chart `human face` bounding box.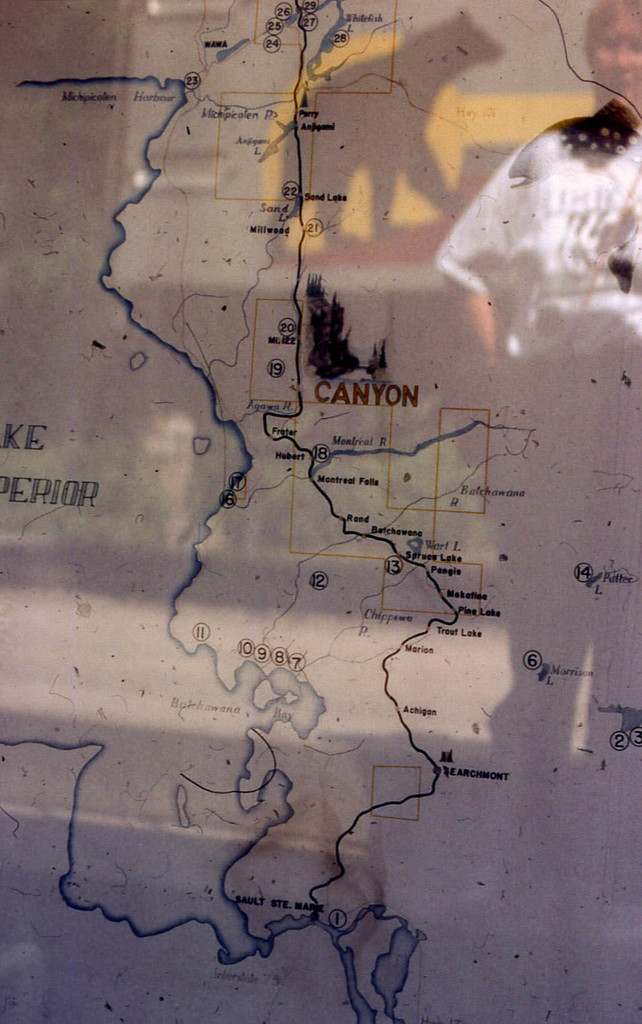
Charted: x1=594, y1=4, x2=641, y2=111.
